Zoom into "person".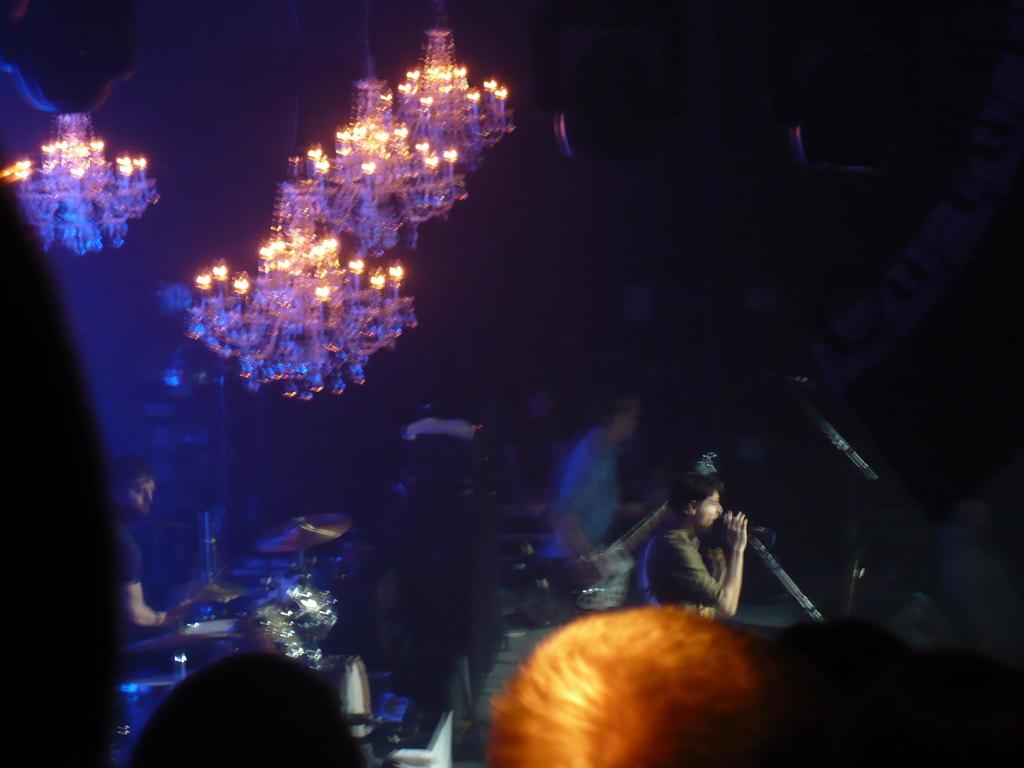
Zoom target: <box>627,476,774,650</box>.
